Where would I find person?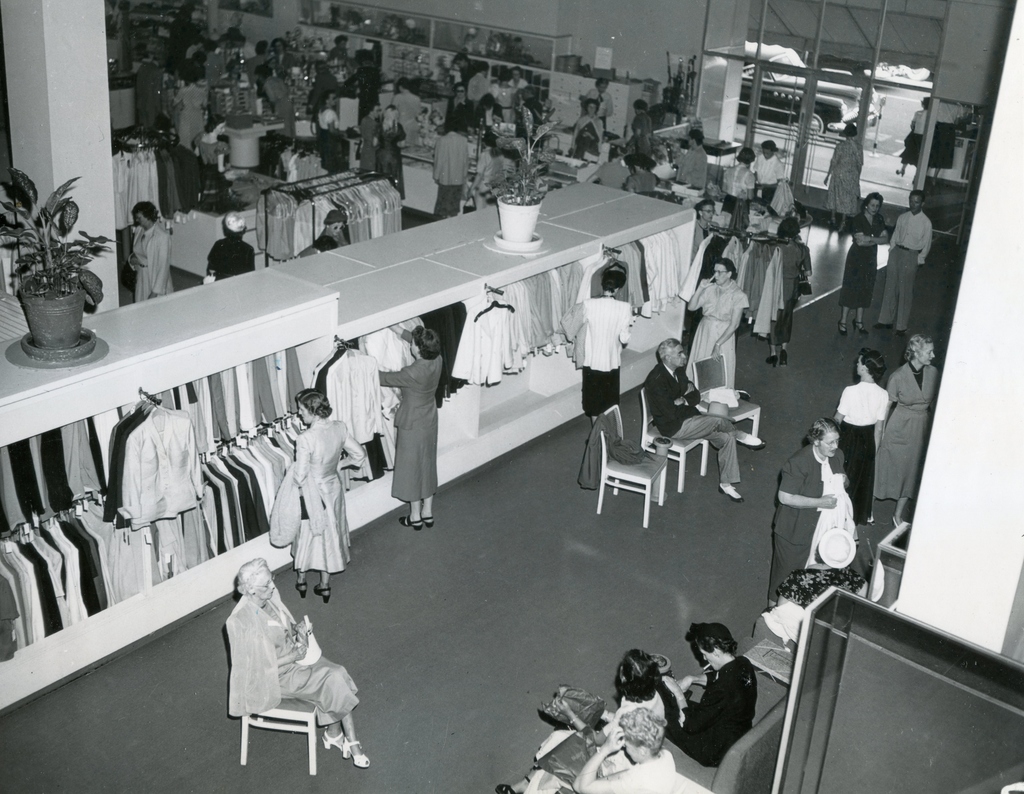
At left=310, top=208, right=349, bottom=250.
